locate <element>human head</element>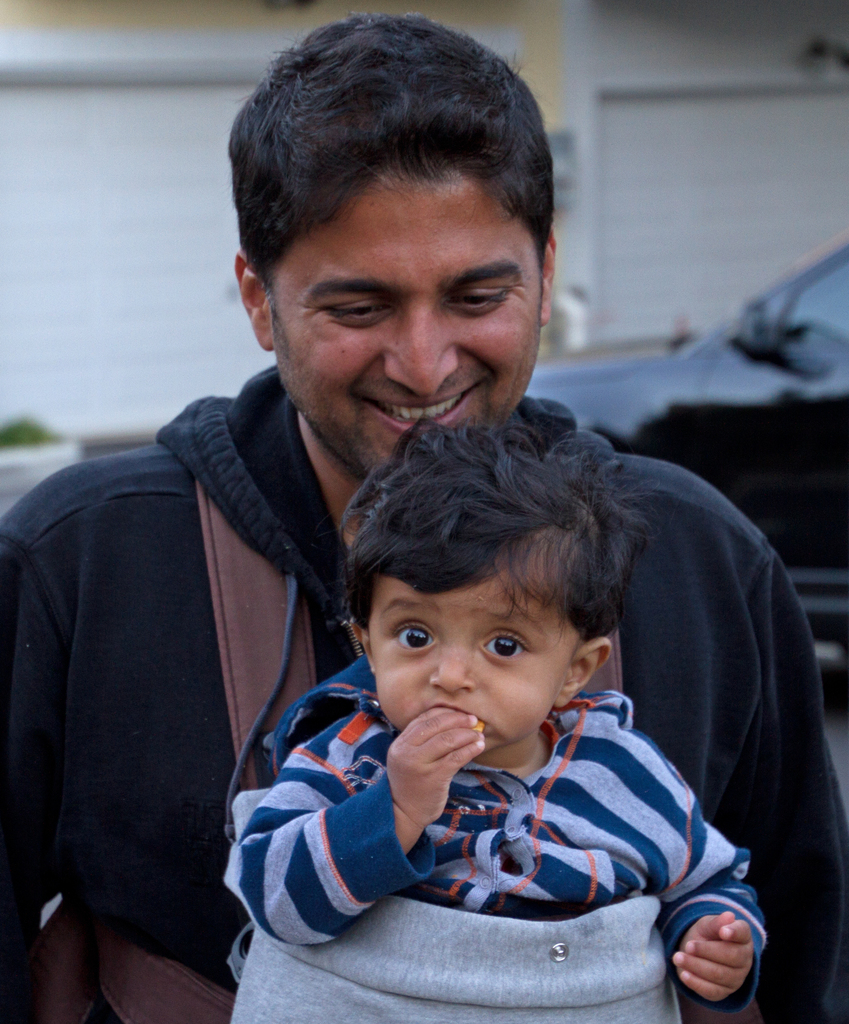
pyautogui.locateOnScreen(233, 15, 560, 473)
